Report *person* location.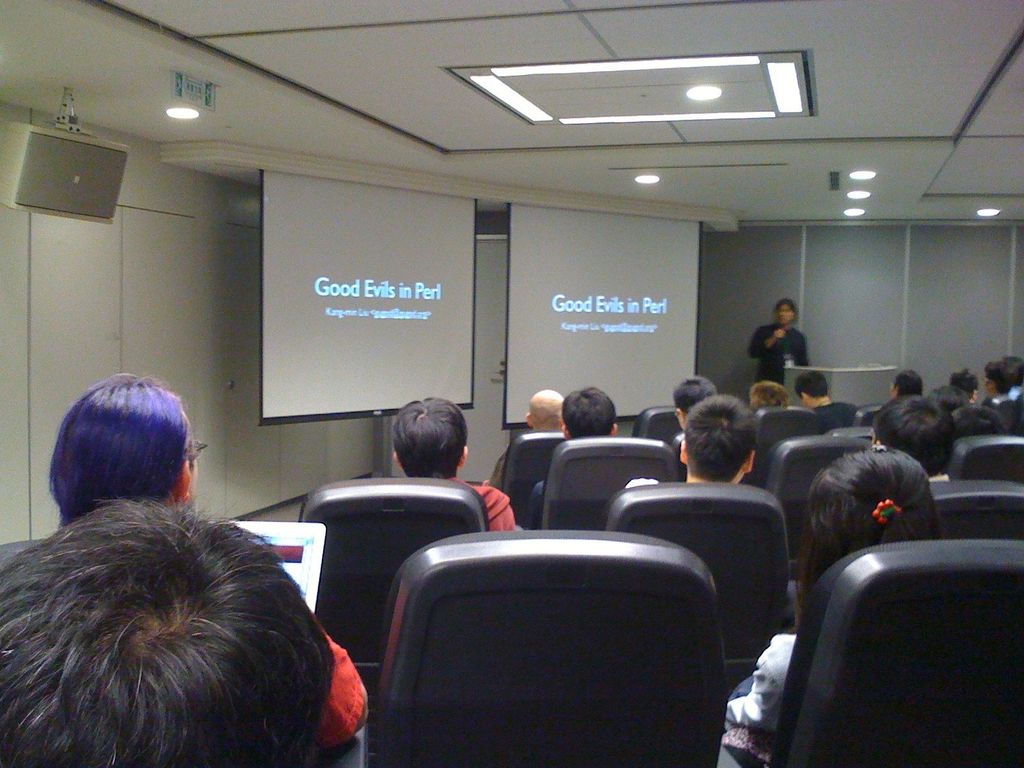
Report: locate(719, 445, 945, 764).
